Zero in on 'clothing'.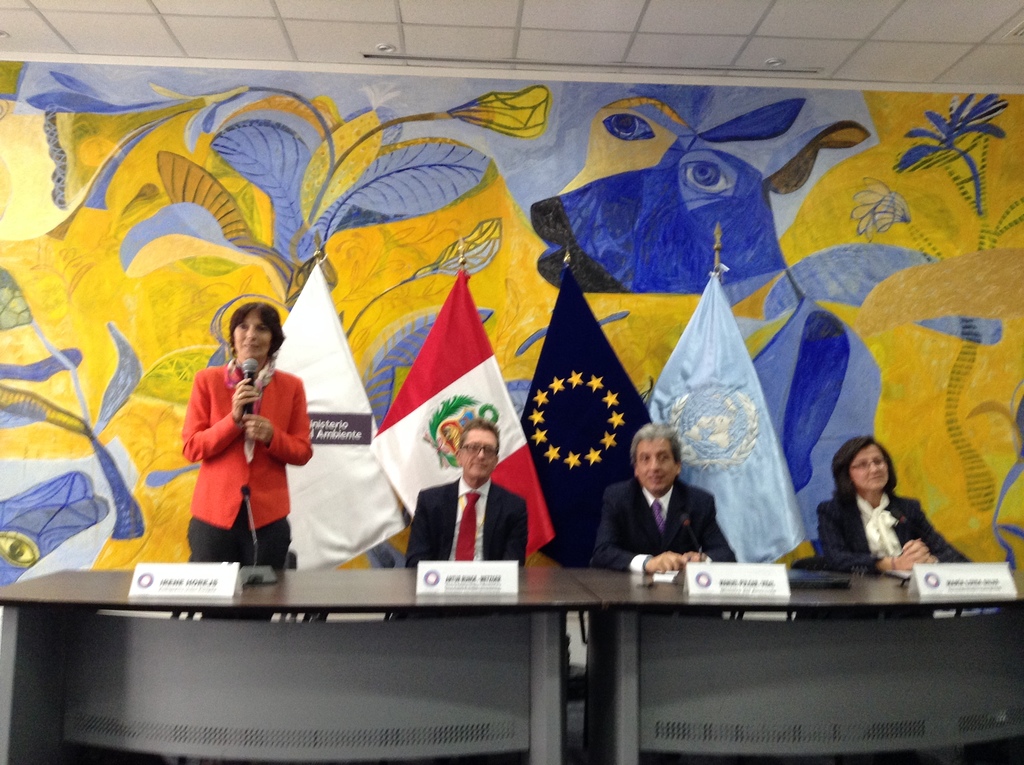
Zeroed in: BBox(401, 469, 528, 617).
